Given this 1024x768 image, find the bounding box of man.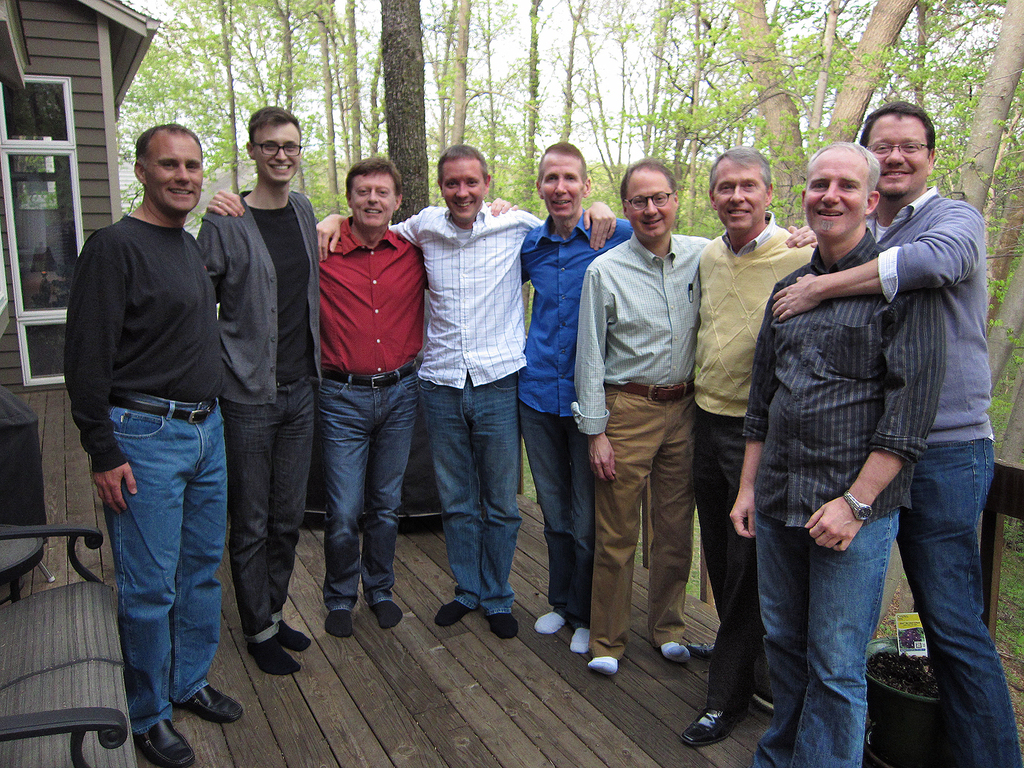
locate(737, 140, 944, 767).
